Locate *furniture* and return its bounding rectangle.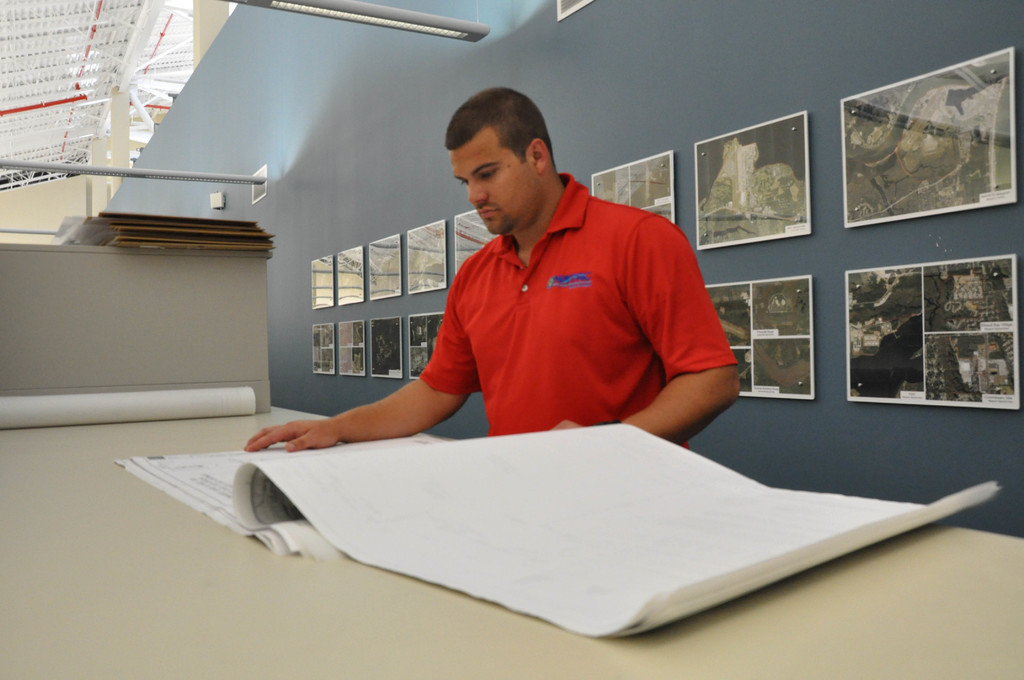
detection(0, 403, 1023, 679).
